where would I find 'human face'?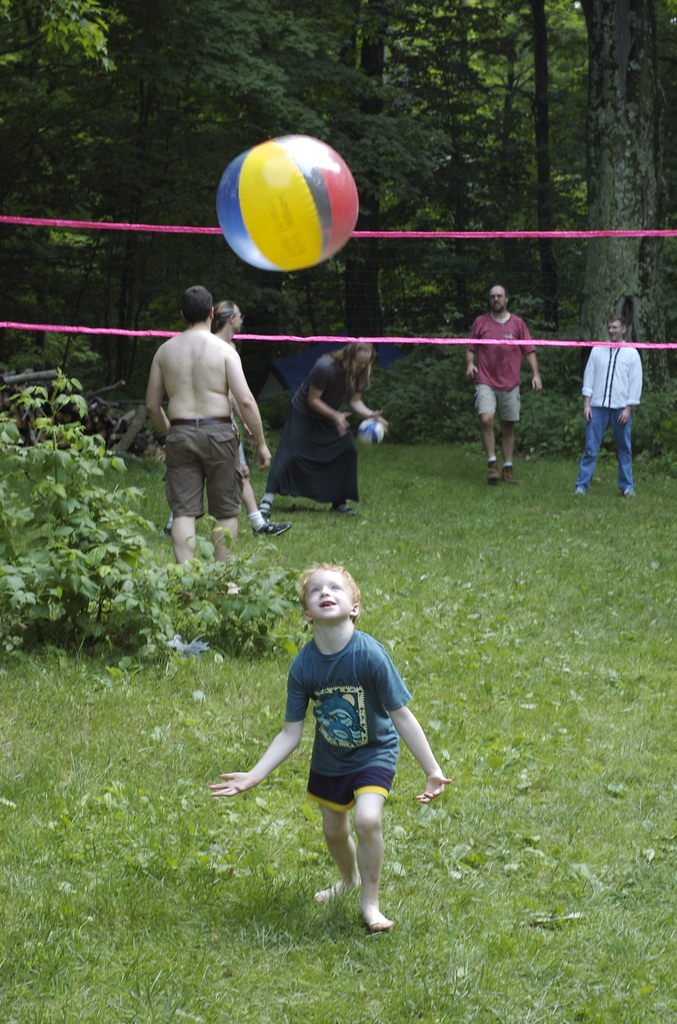
At l=609, t=323, r=623, b=340.
